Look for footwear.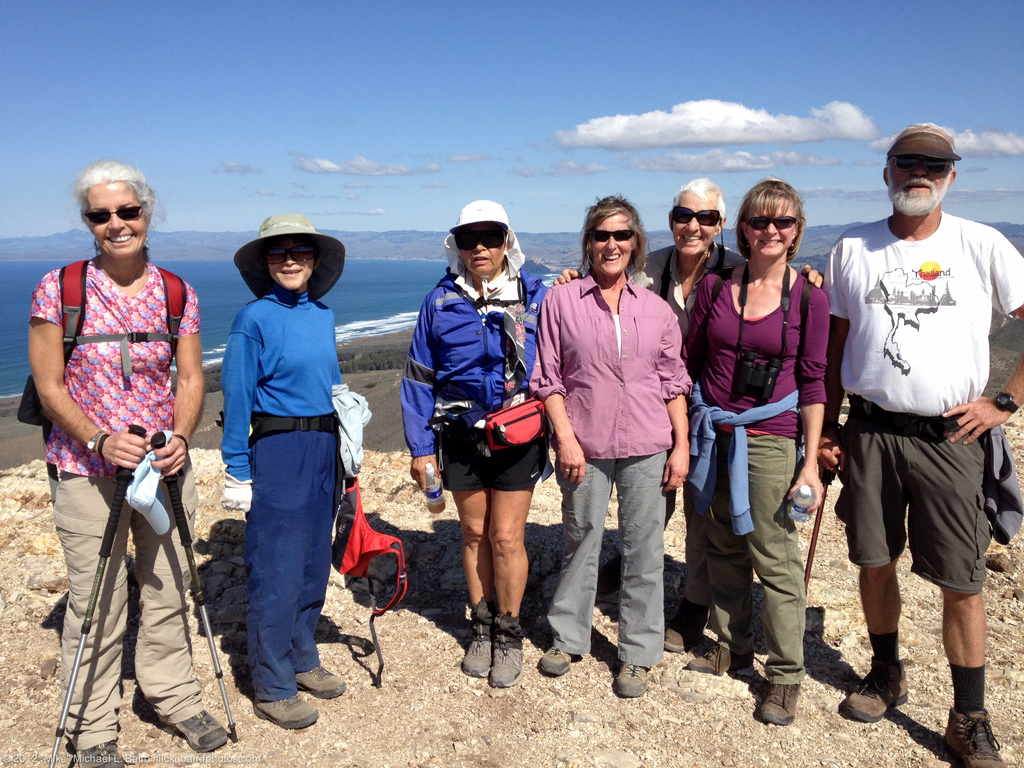
Found: left=461, top=632, right=493, bottom=678.
